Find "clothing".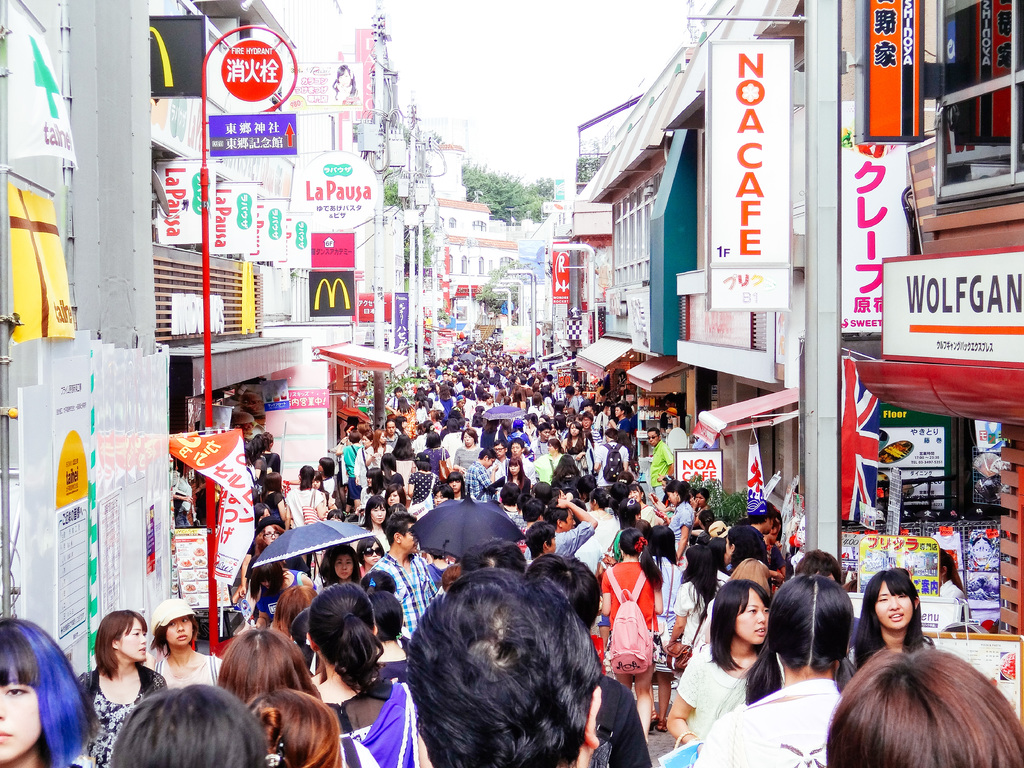
(left=532, top=403, right=545, bottom=415).
